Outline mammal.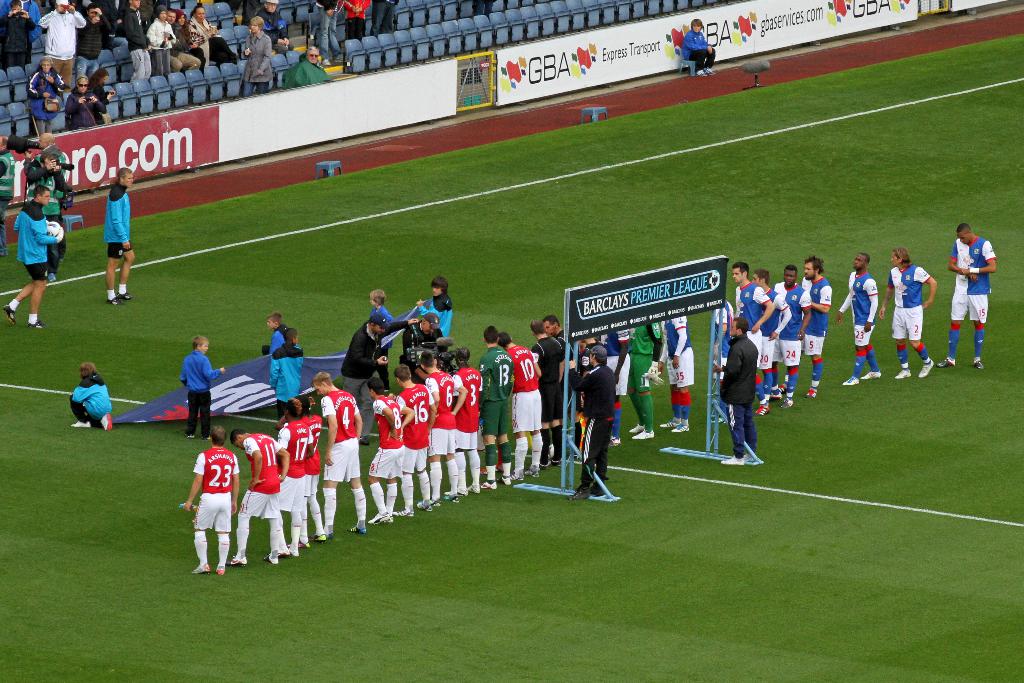
Outline: detection(342, 0, 369, 40).
